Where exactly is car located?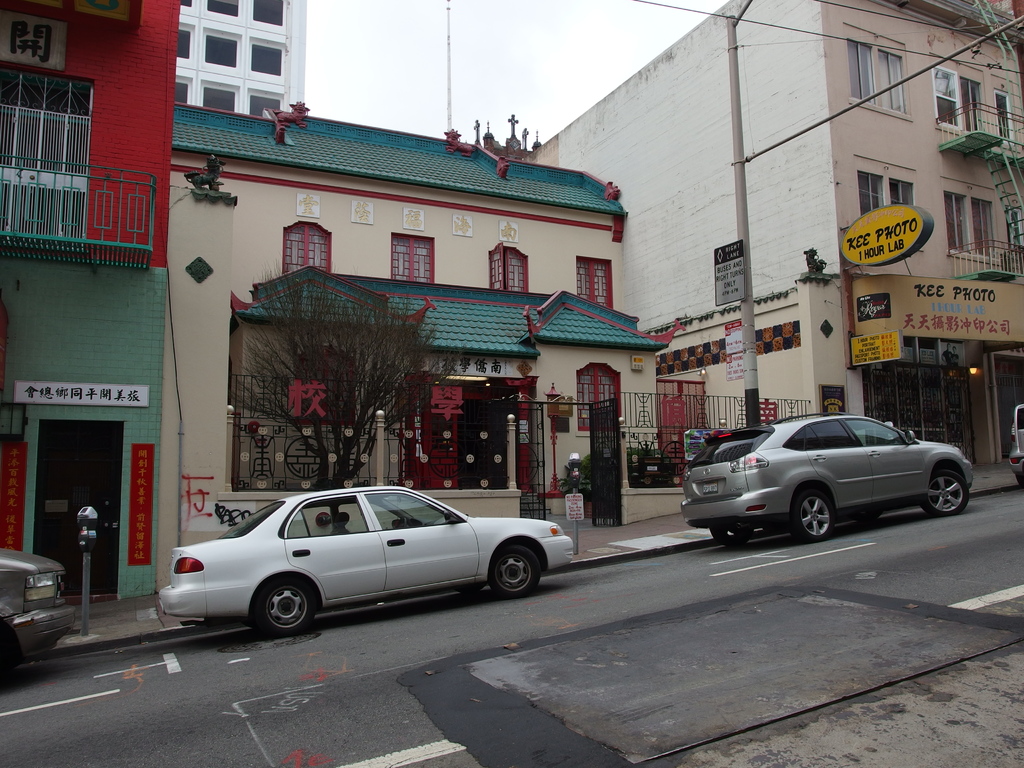
Its bounding box is <box>680,412,966,547</box>.
